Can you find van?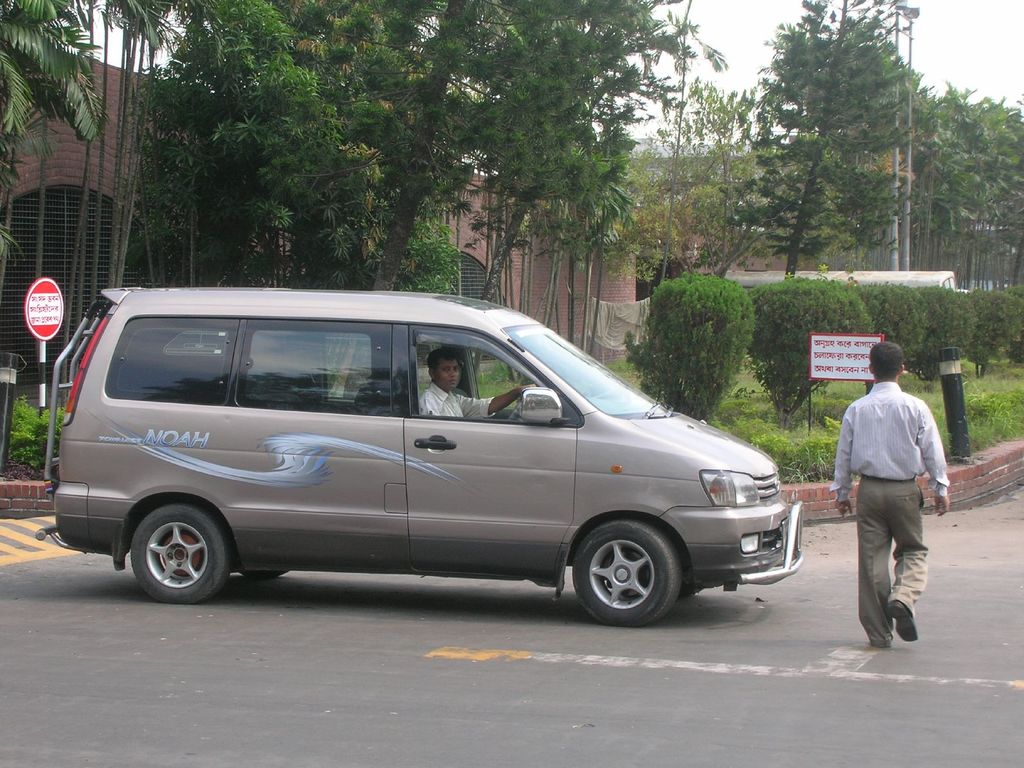
Yes, bounding box: [left=31, top=285, right=805, bottom=630].
